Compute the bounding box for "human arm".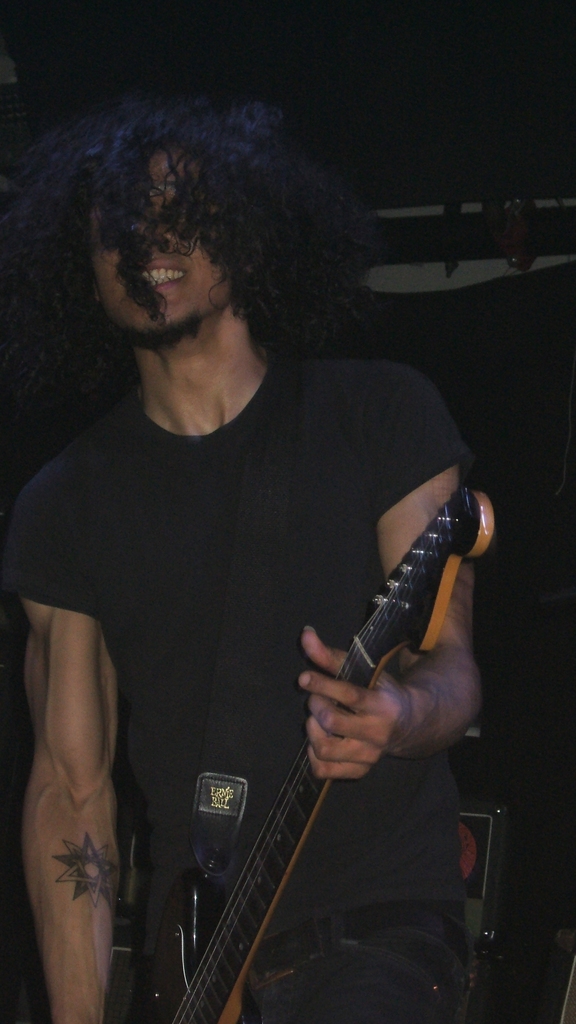
Rect(290, 360, 483, 783).
